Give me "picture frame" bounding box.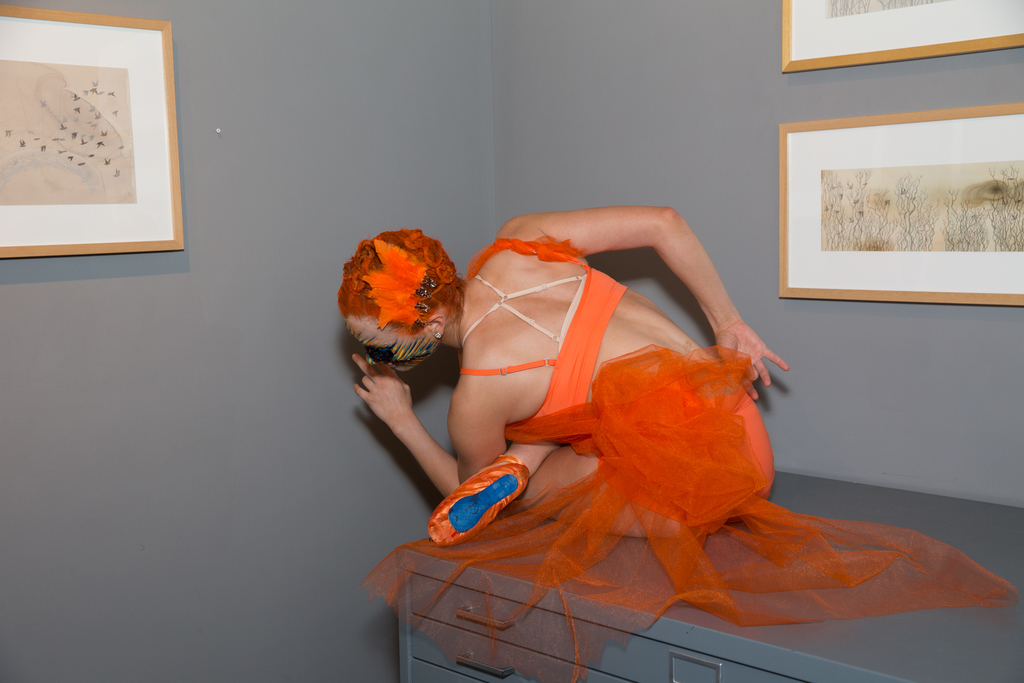
<box>779,103,1023,304</box>.
